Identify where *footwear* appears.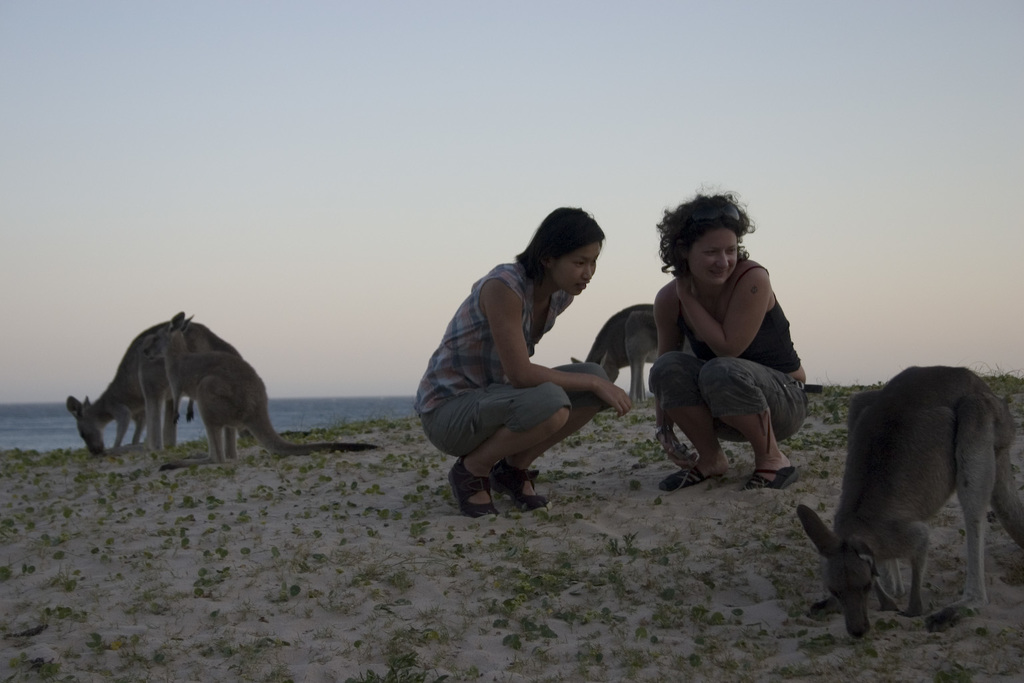
Appears at crop(487, 468, 547, 510).
